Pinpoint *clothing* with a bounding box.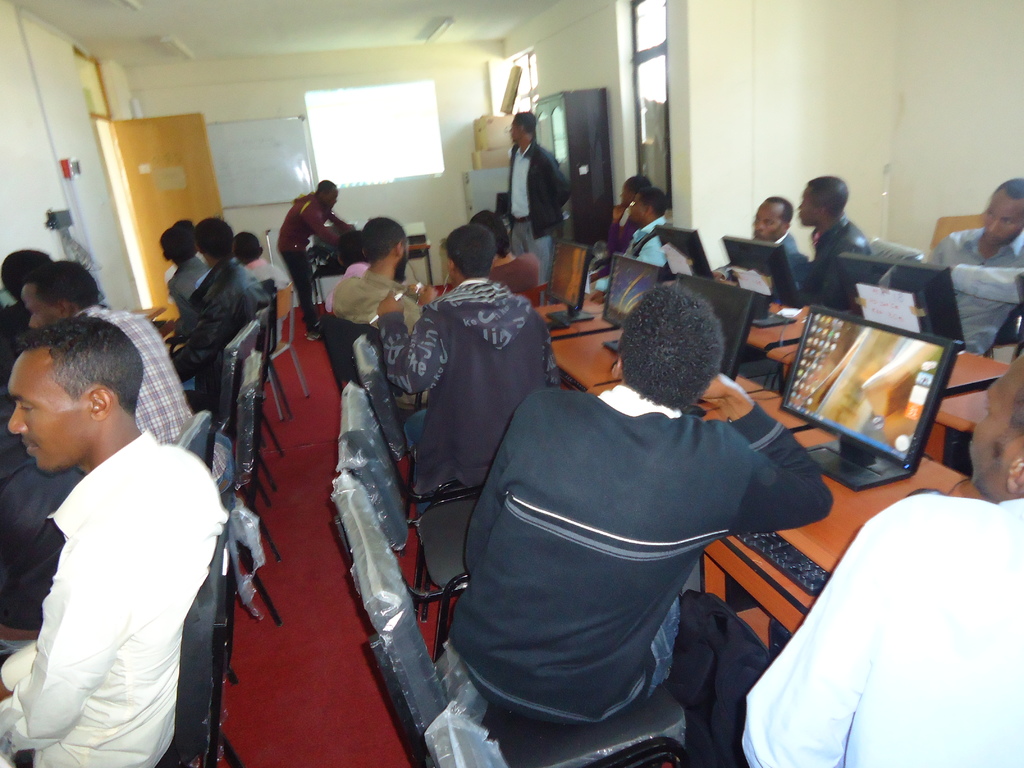
locate(597, 220, 674, 310).
